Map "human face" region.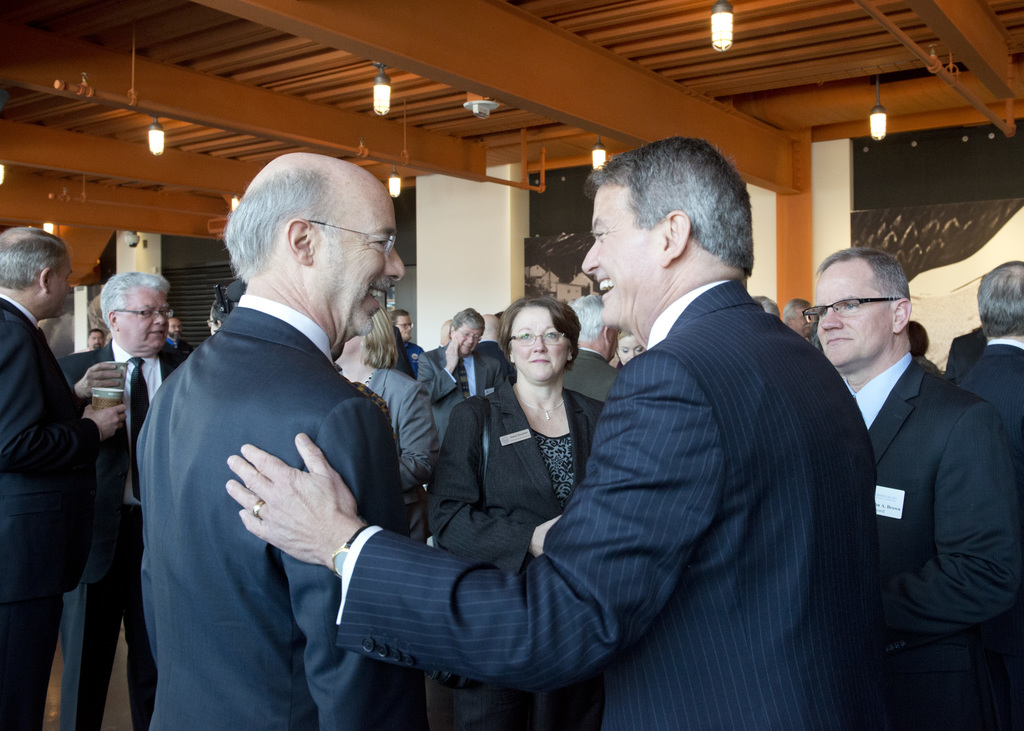
Mapped to rect(119, 289, 169, 351).
